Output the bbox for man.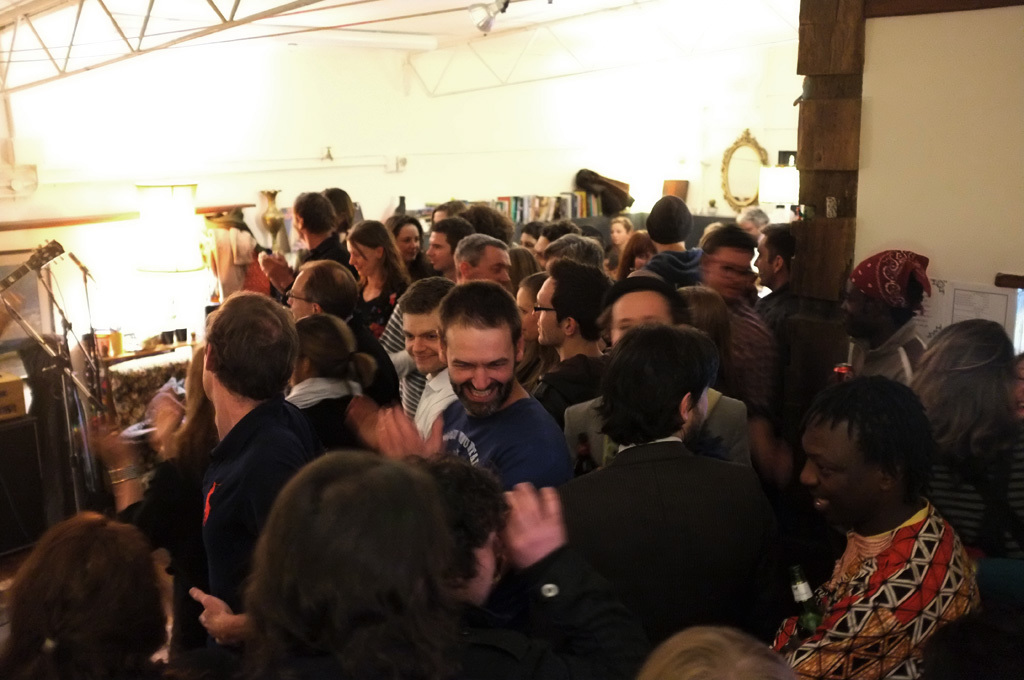
bbox(517, 222, 541, 252).
